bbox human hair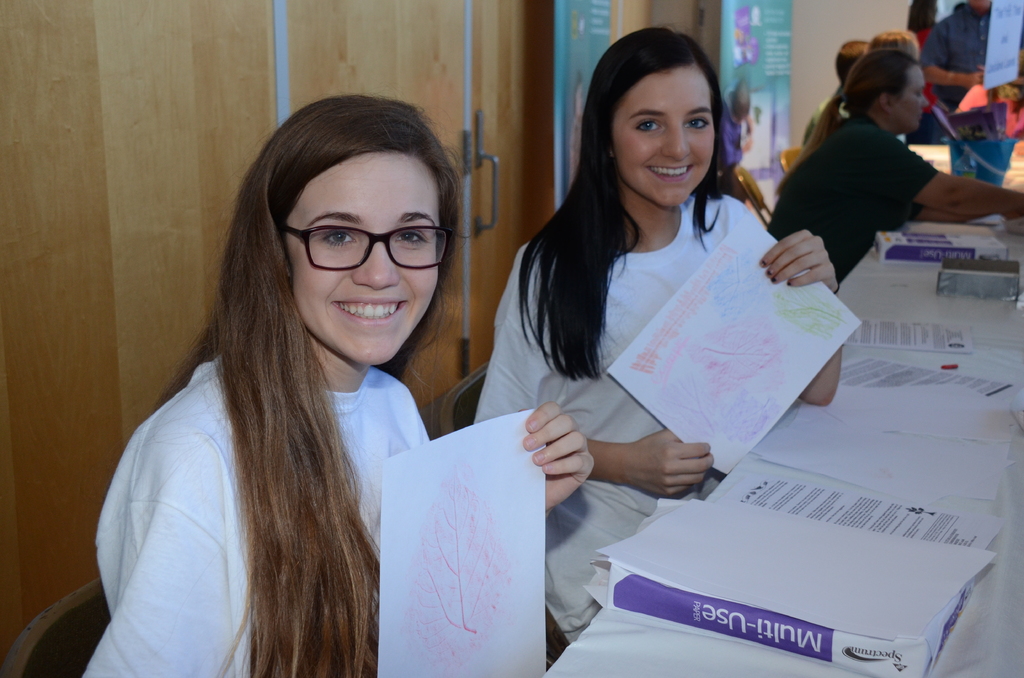
box=[148, 93, 474, 677]
